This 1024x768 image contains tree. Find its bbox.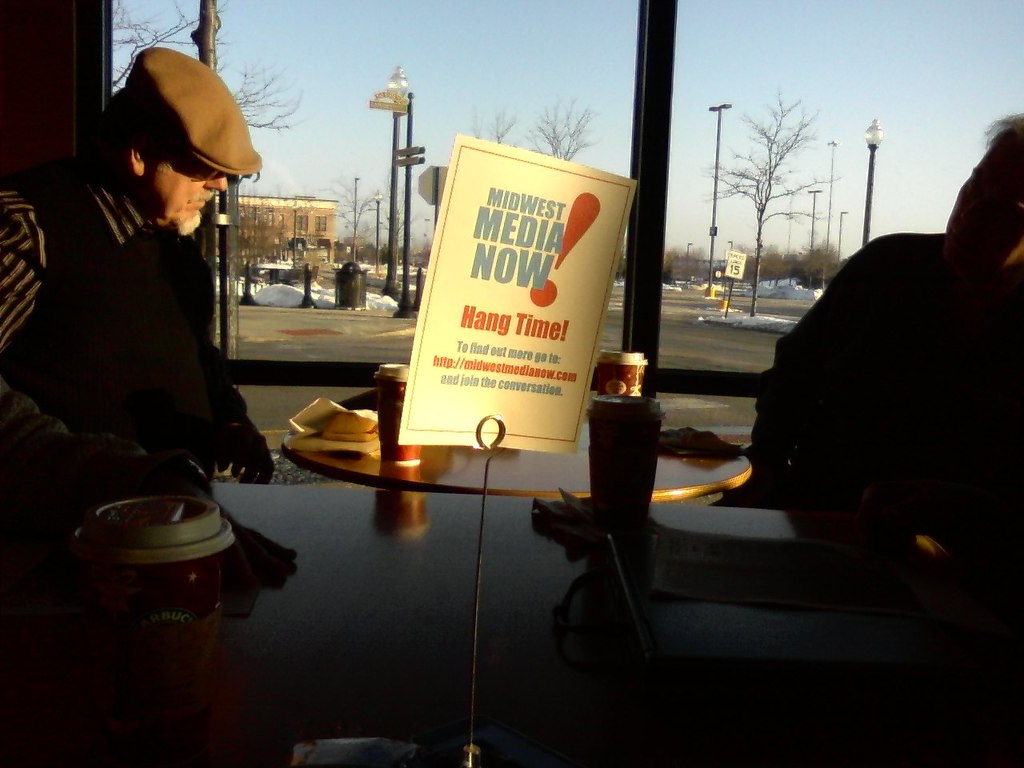
pyautogui.locateOnScreen(705, 78, 858, 291).
